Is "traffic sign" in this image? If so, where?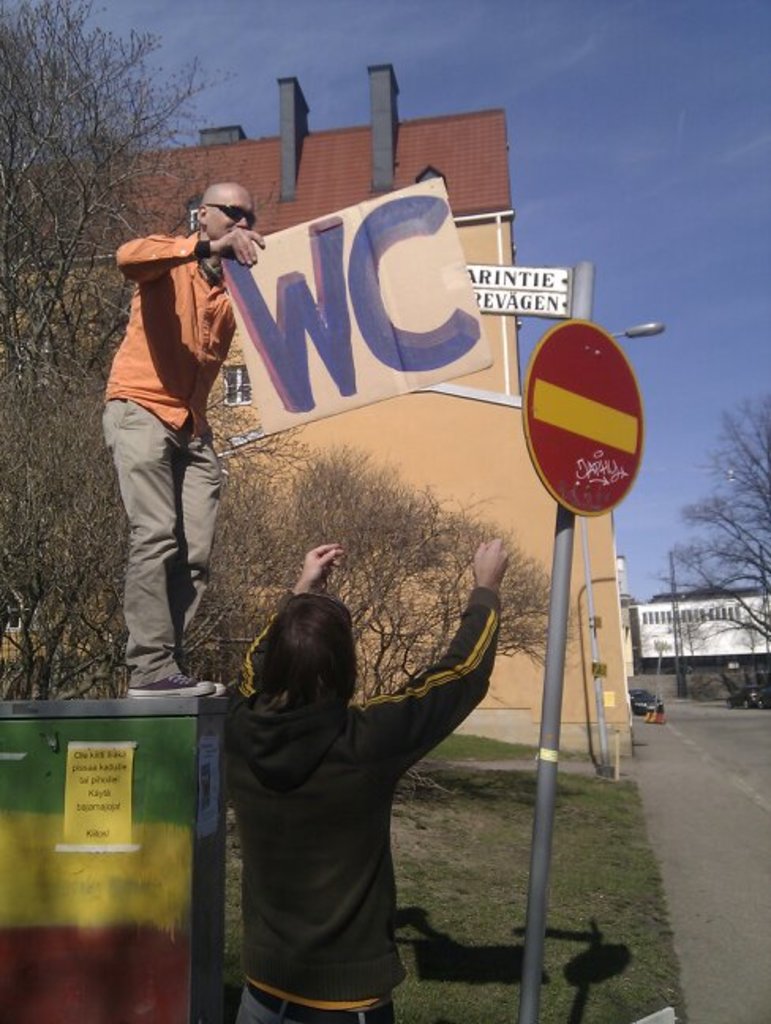
Yes, at bbox=[525, 321, 653, 518].
